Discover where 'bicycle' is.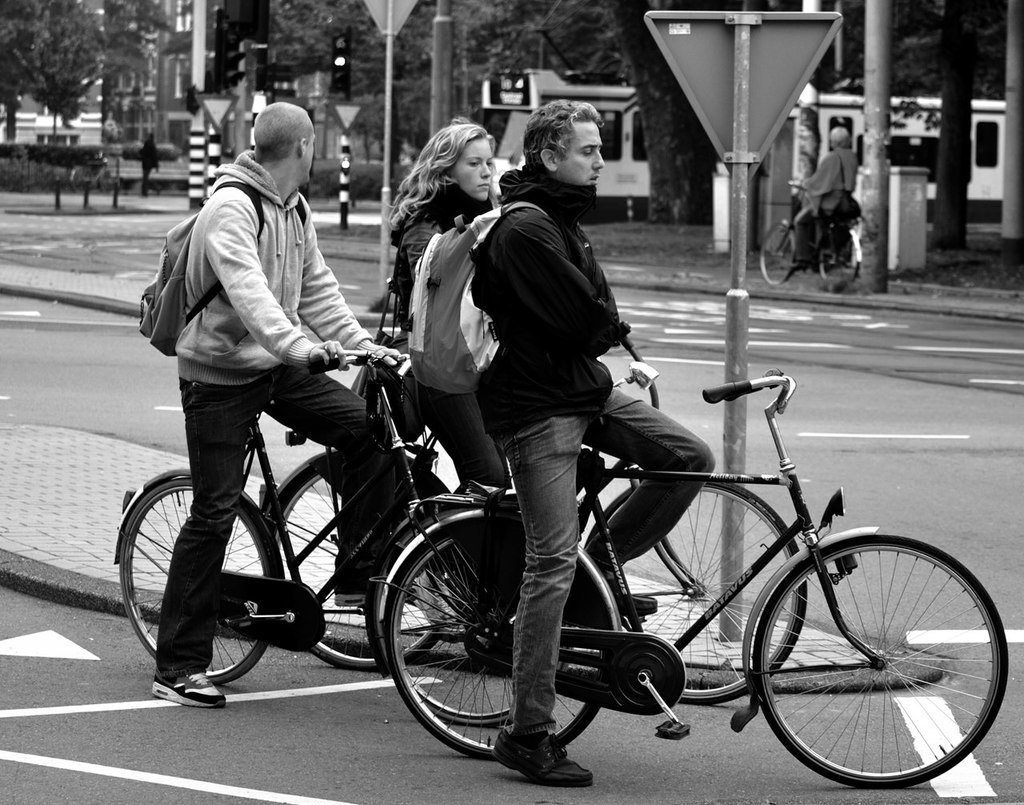
Discovered at pyautogui.locateOnScreen(361, 372, 1018, 799).
